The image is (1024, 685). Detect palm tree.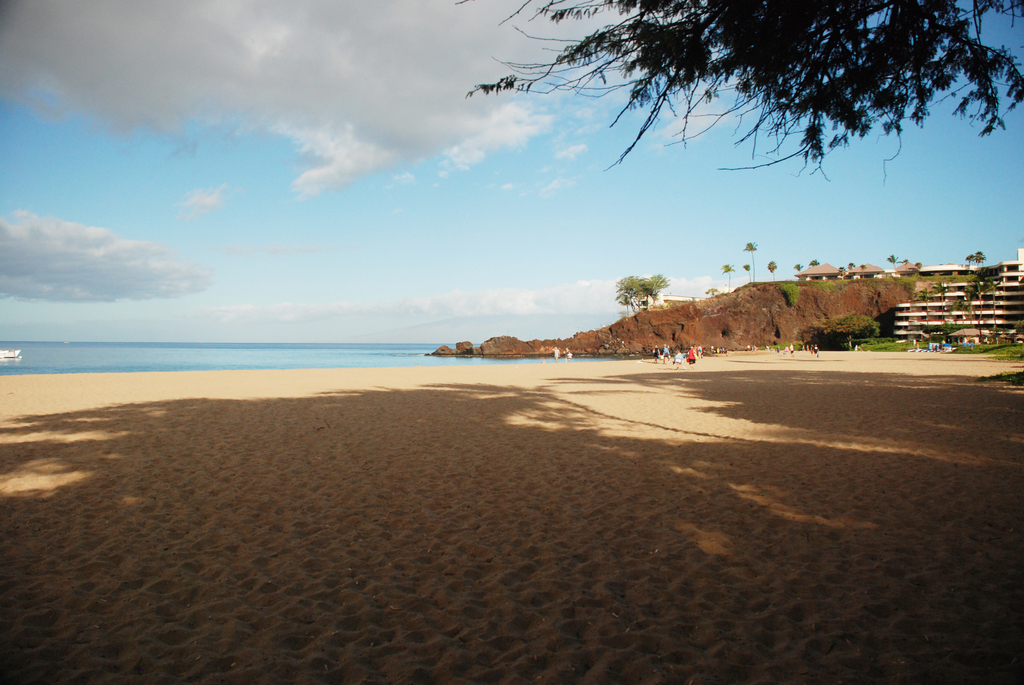
Detection: Rect(765, 256, 778, 283).
